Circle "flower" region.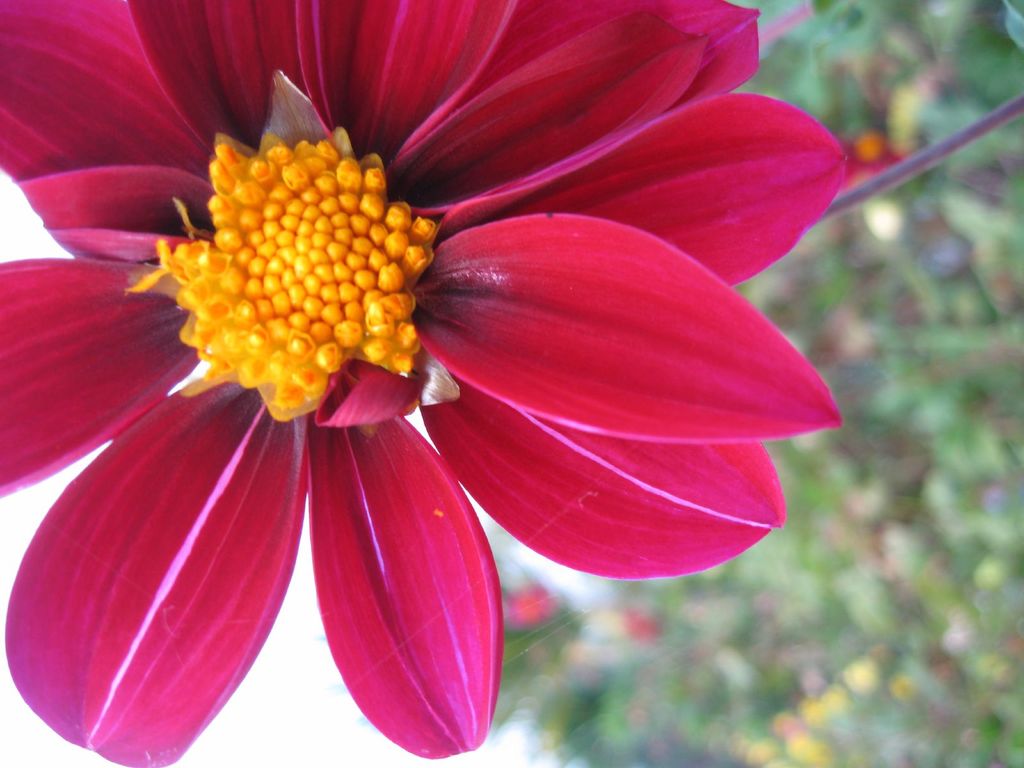
Region: x1=513 y1=589 x2=556 y2=637.
